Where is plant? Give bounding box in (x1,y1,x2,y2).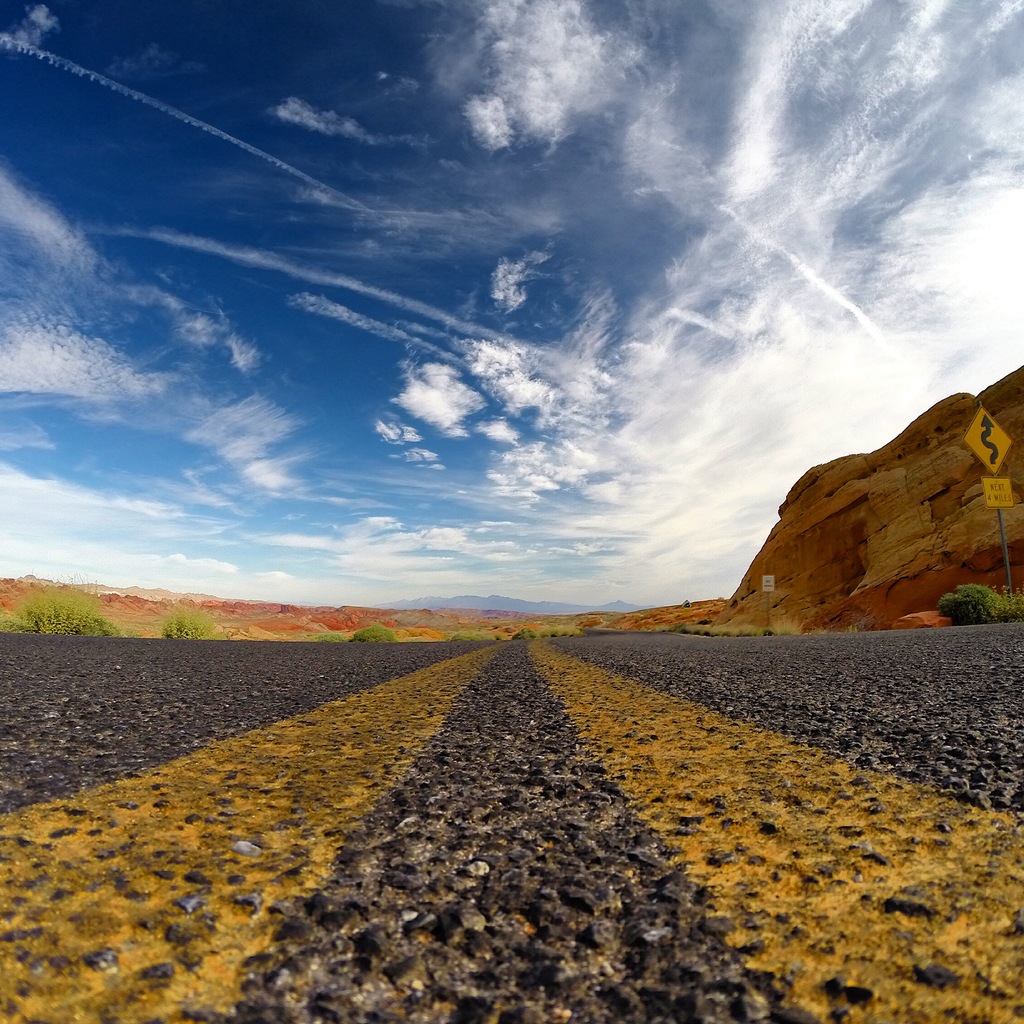
(453,629,500,645).
